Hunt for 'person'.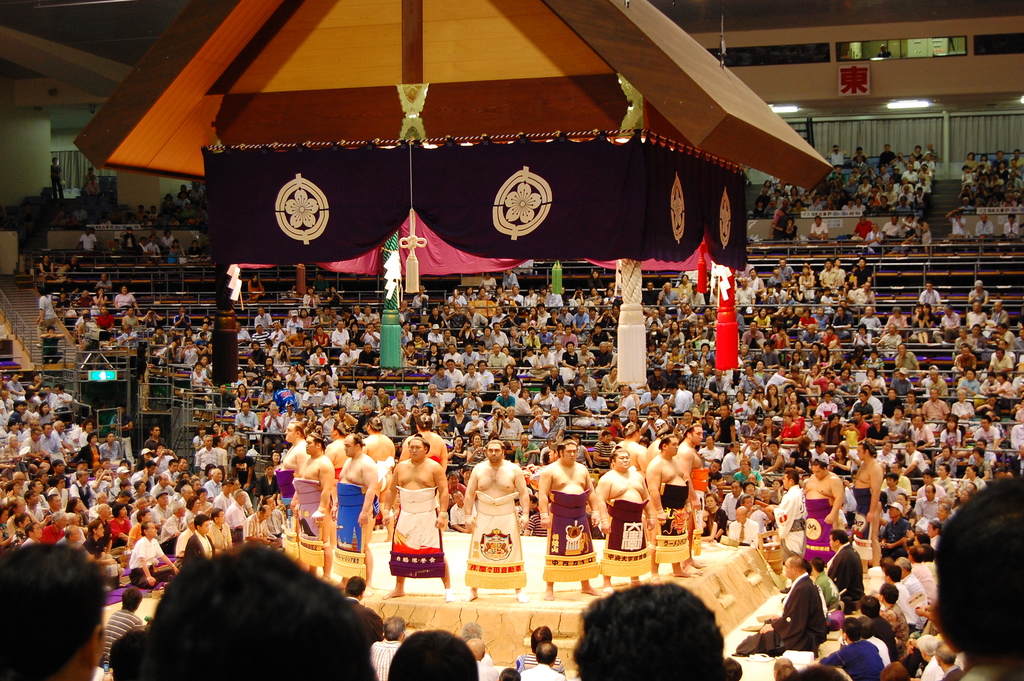
Hunted down at [left=943, top=211, right=966, bottom=237].
